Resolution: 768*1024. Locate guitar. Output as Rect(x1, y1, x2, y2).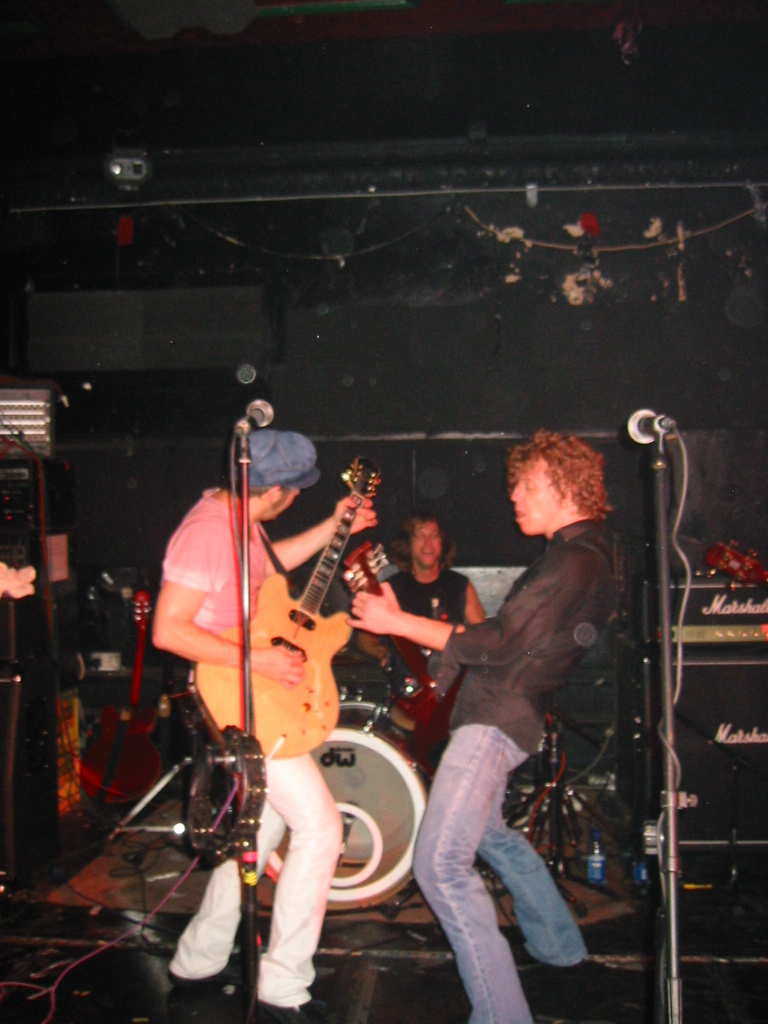
Rect(183, 455, 387, 760).
